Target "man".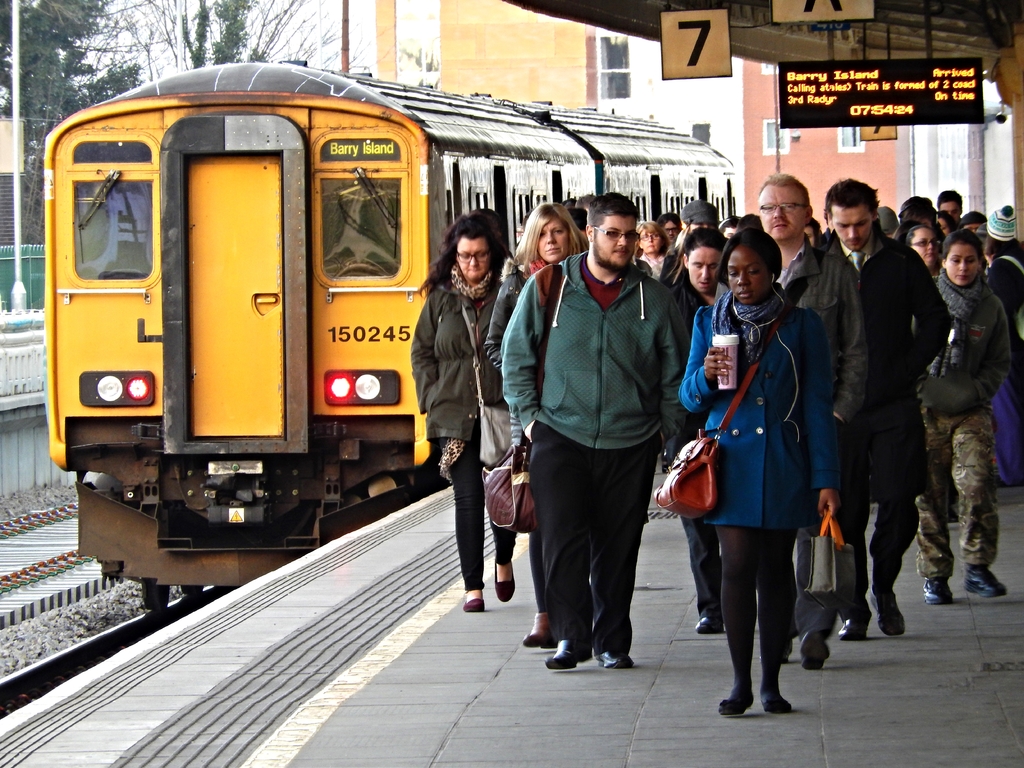
Target region: 710 172 867 673.
